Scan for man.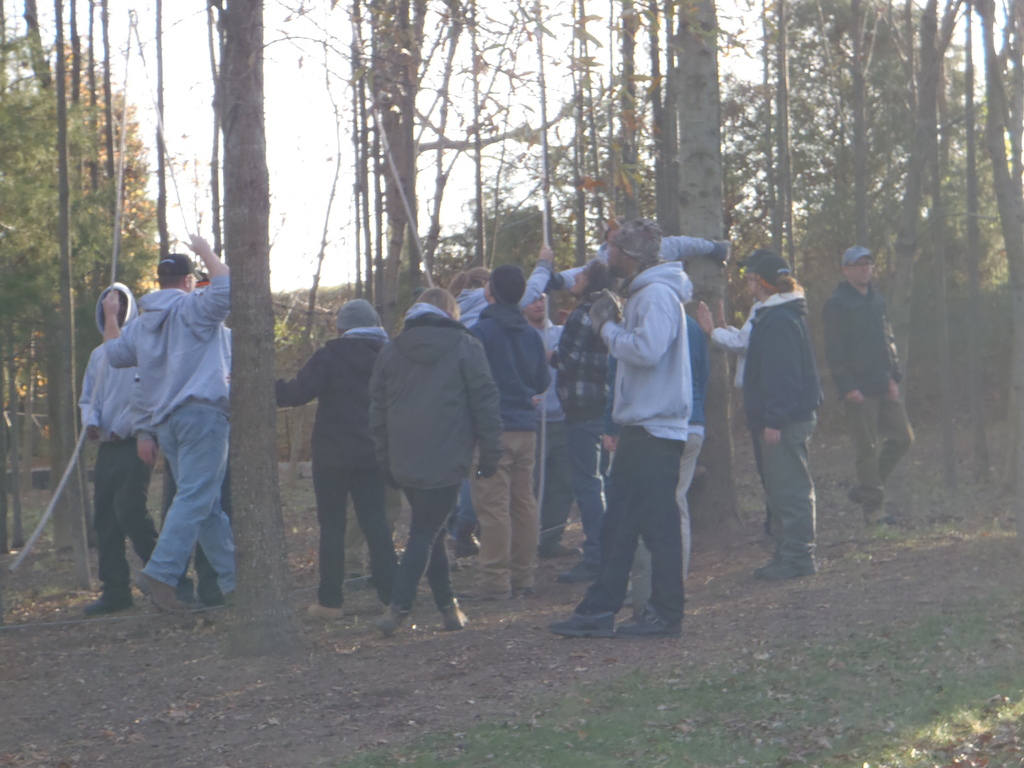
Scan result: [824,246,918,524].
